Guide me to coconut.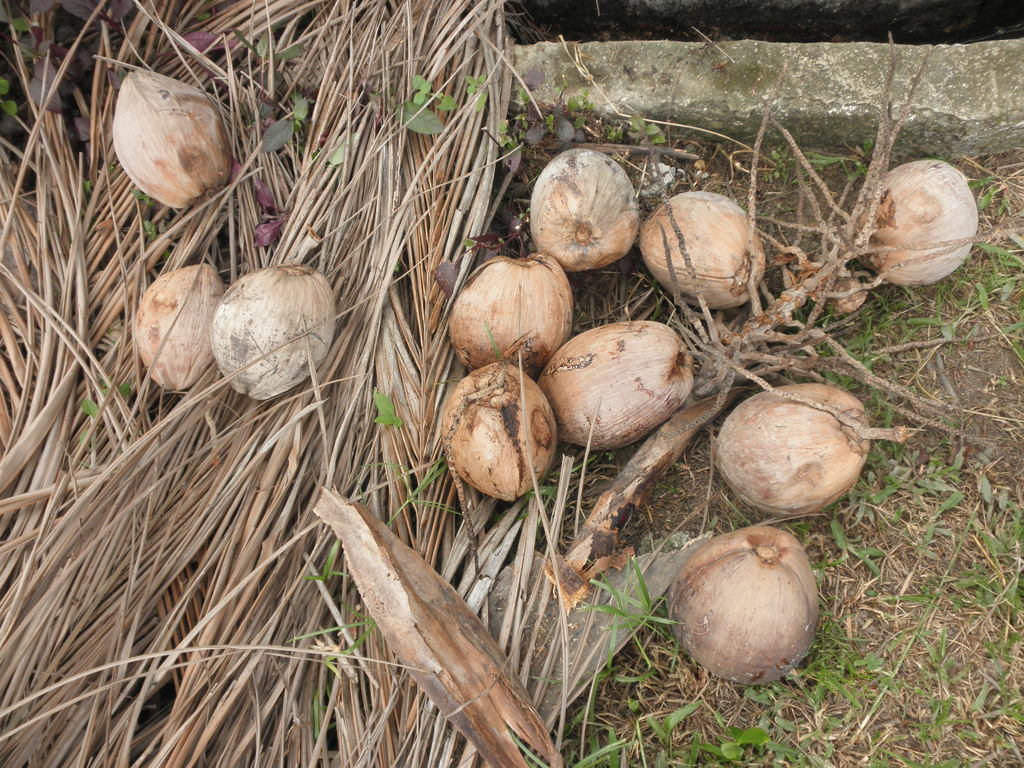
Guidance: 207,262,332,401.
